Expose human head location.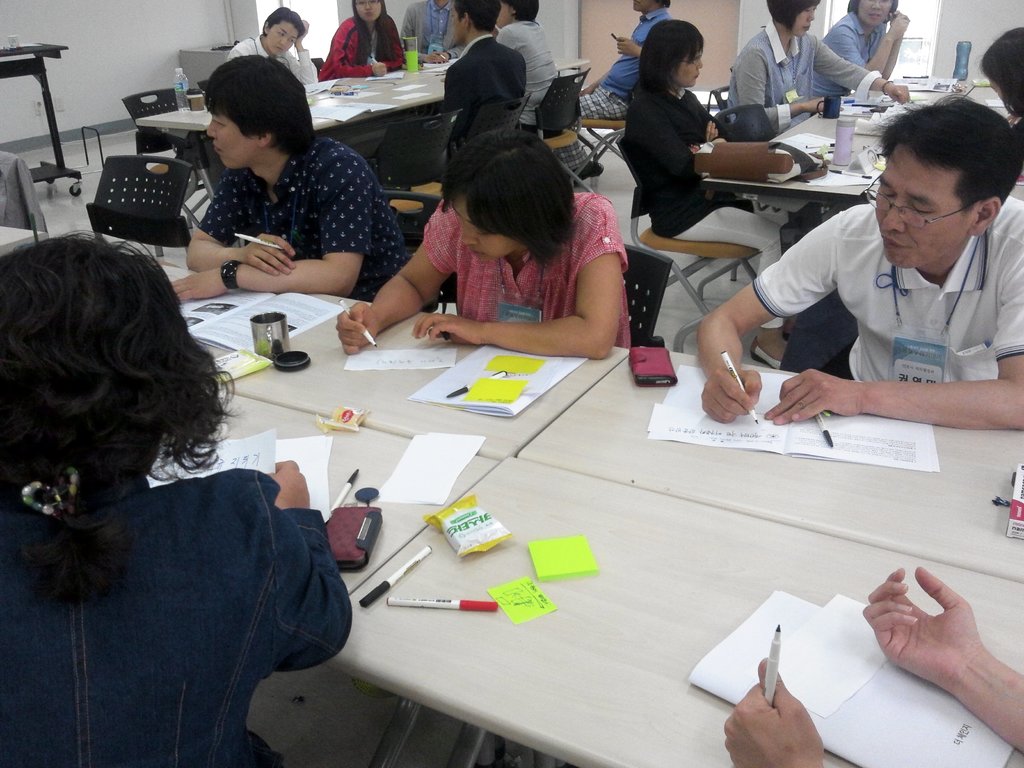
Exposed at bbox(874, 97, 1021, 274).
